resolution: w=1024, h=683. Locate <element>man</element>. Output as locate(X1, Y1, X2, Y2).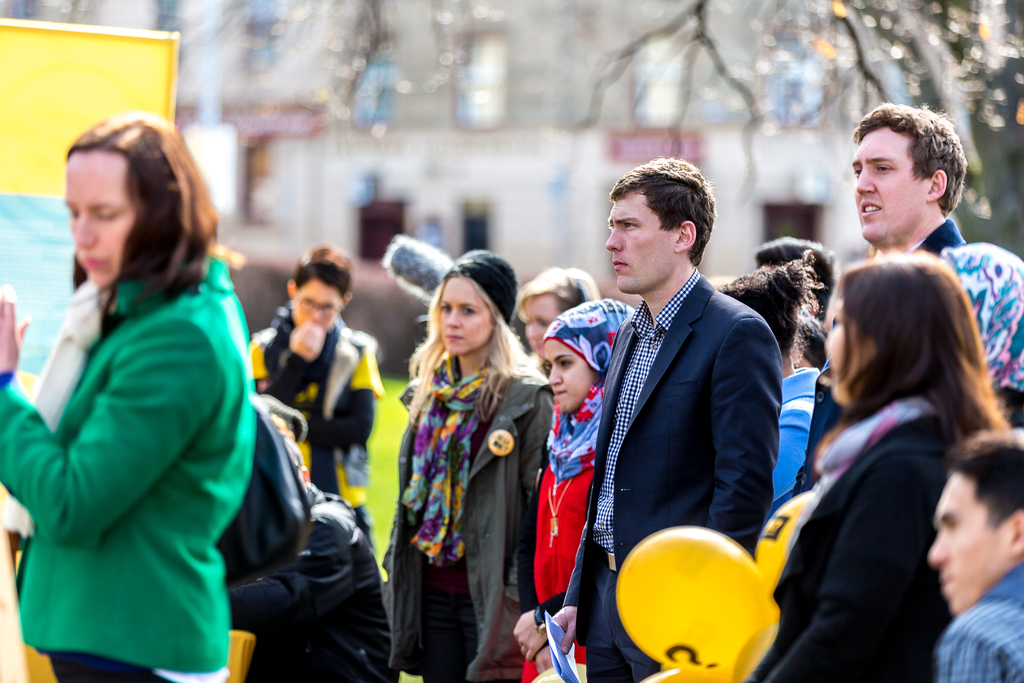
locate(793, 100, 1023, 499).
